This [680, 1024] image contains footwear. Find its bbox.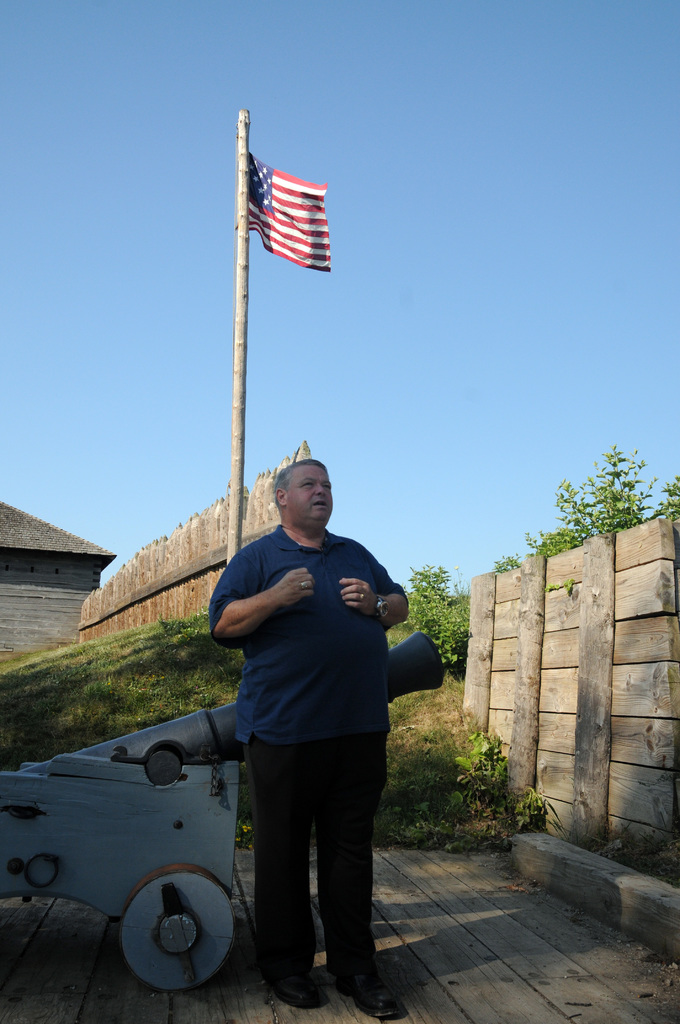
[x1=263, y1=970, x2=331, y2=1009].
